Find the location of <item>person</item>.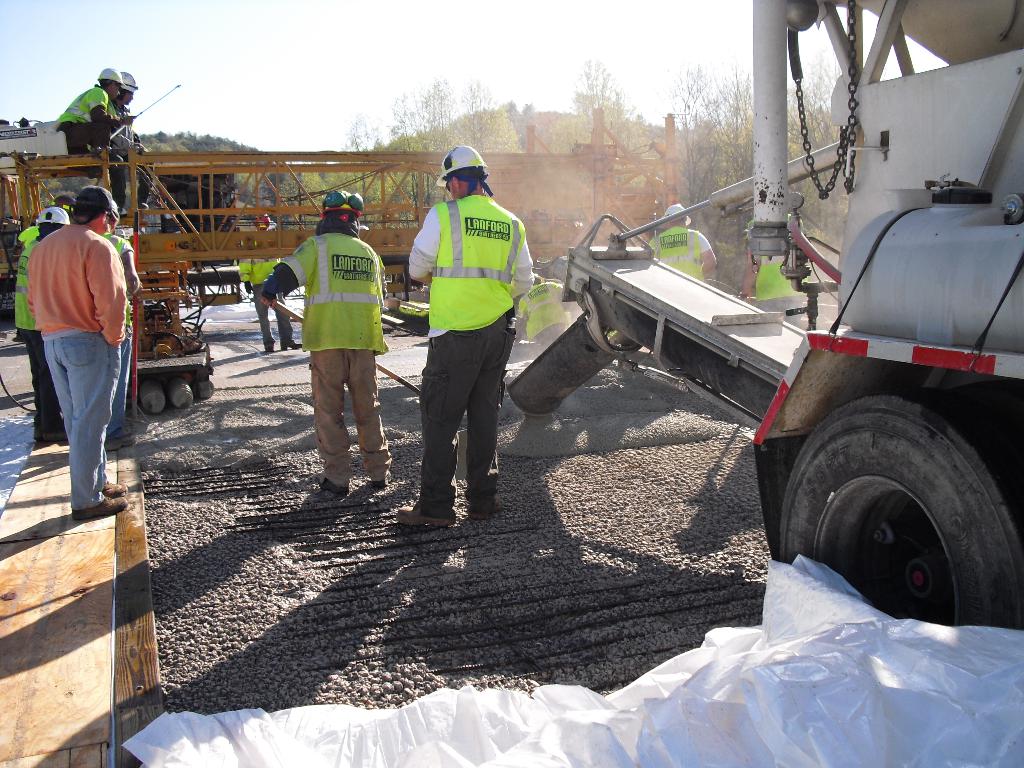
Location: {"left": 232, "top": 214, "right": 307, "bottom": 349}.
